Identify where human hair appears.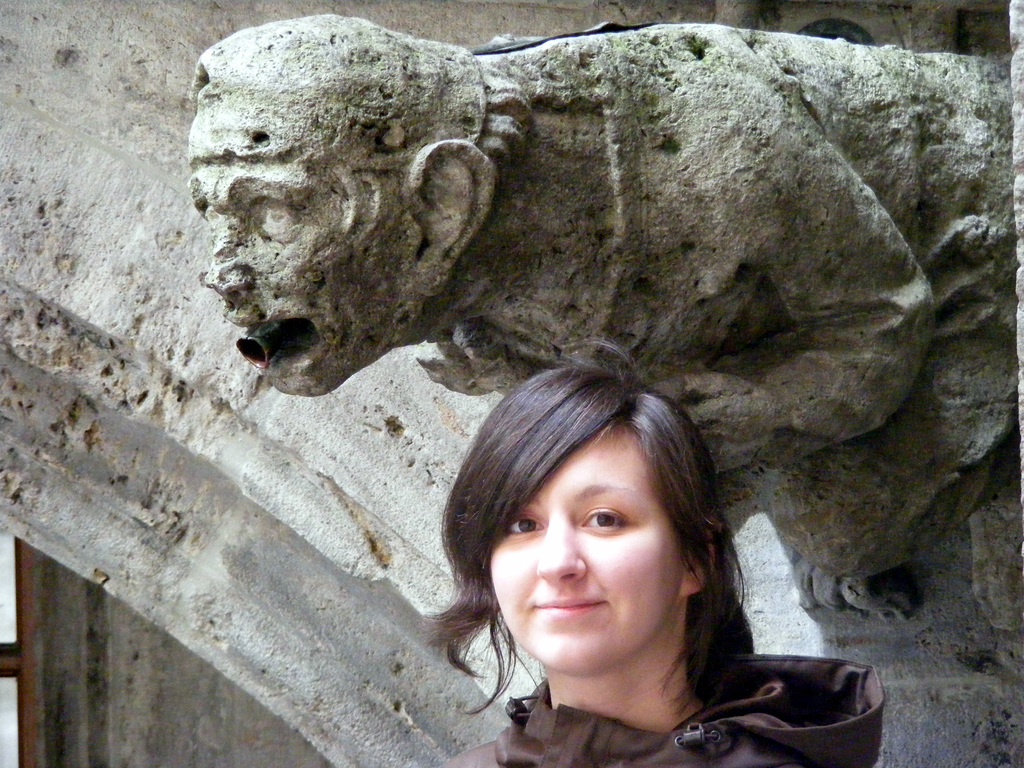
Appears at select_region(437, 377, 778, 730).
